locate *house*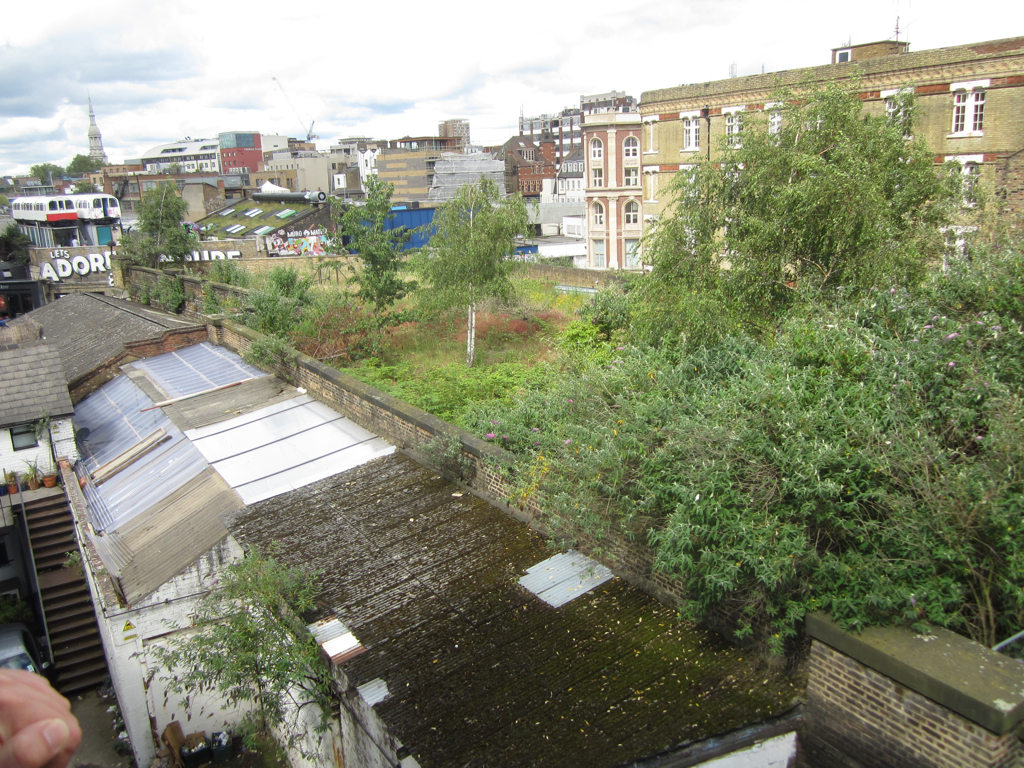
{"x1": 433, "y1": 148, "x2": 513, "y2": 209}
